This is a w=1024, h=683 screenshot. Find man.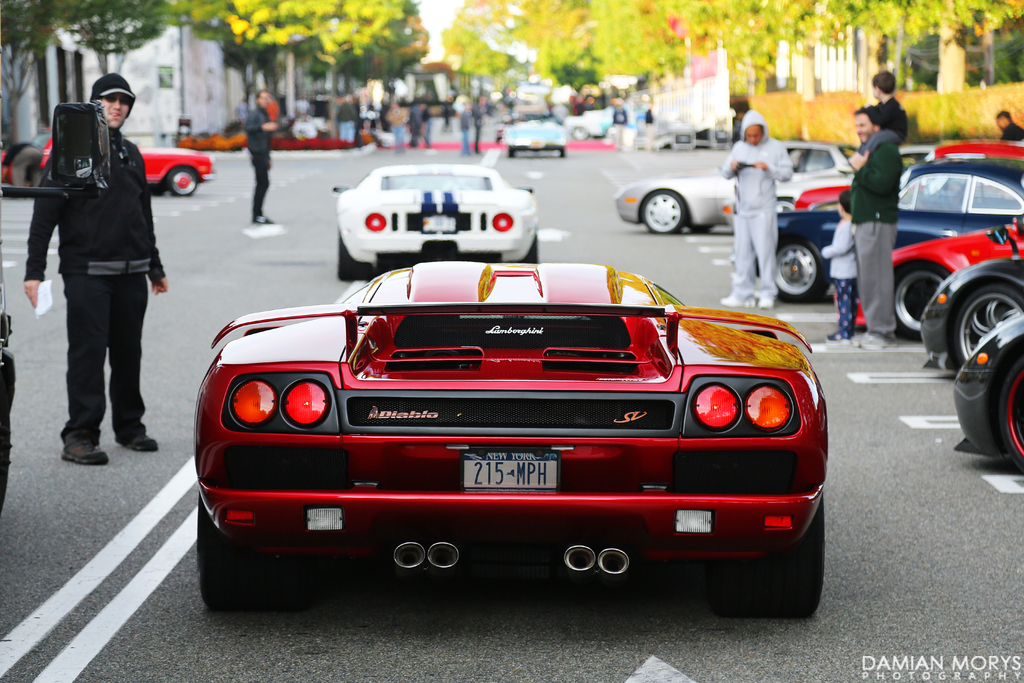
Bounding box: [left=245, top=89, right=282, bottom=226].
